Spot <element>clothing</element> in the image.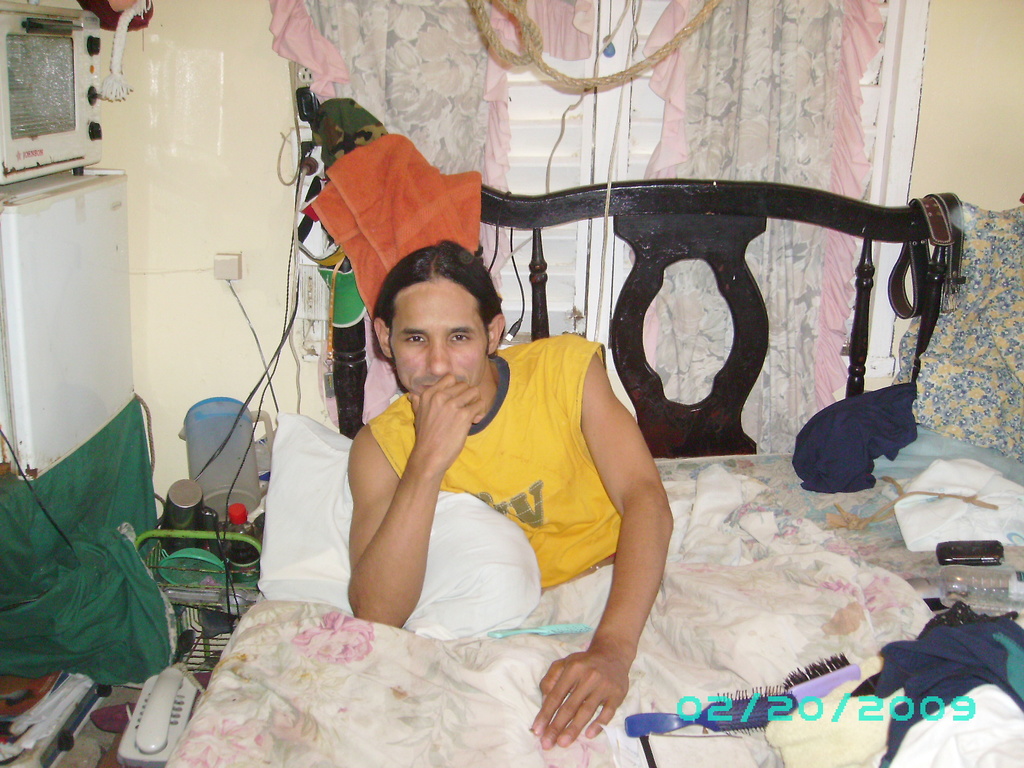
<element>clothing</element> found at 362/327/615/591.
